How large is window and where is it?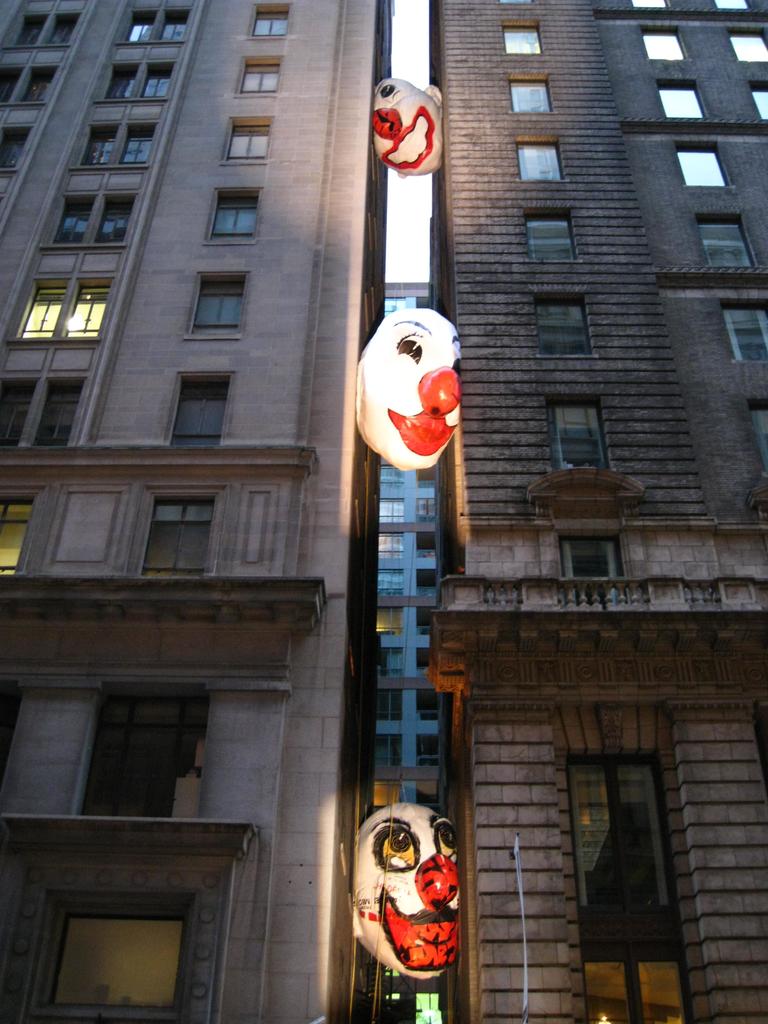
Bounding box: rect(534, 292, 593, 362).
